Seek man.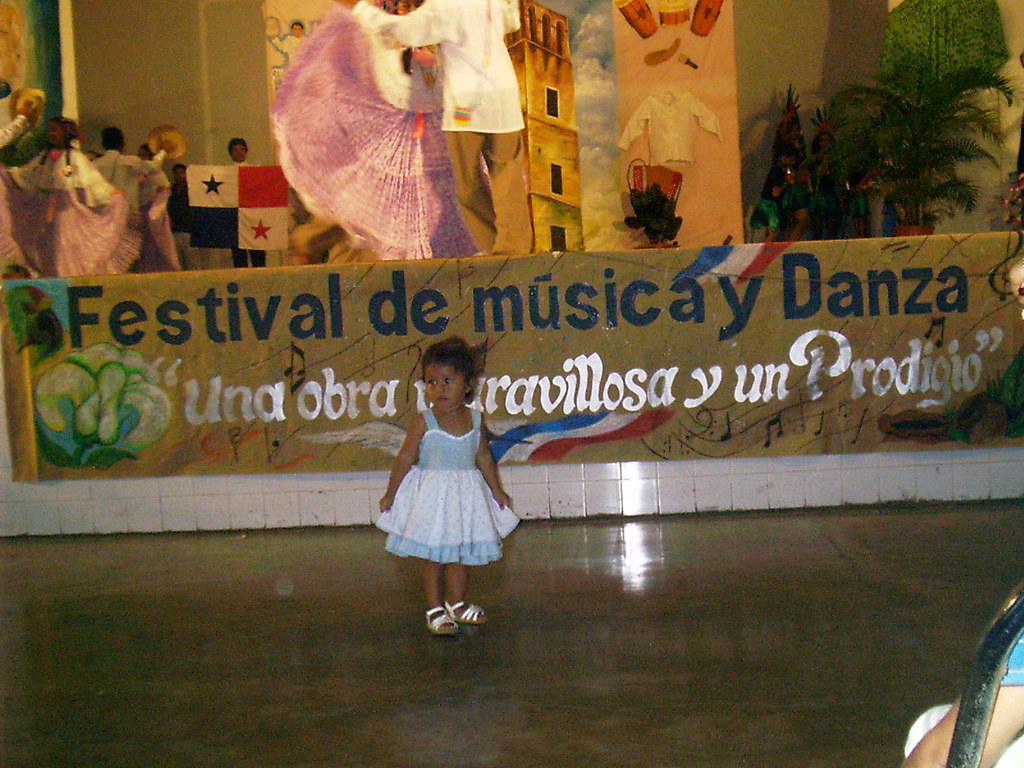
232,134,268,273.
